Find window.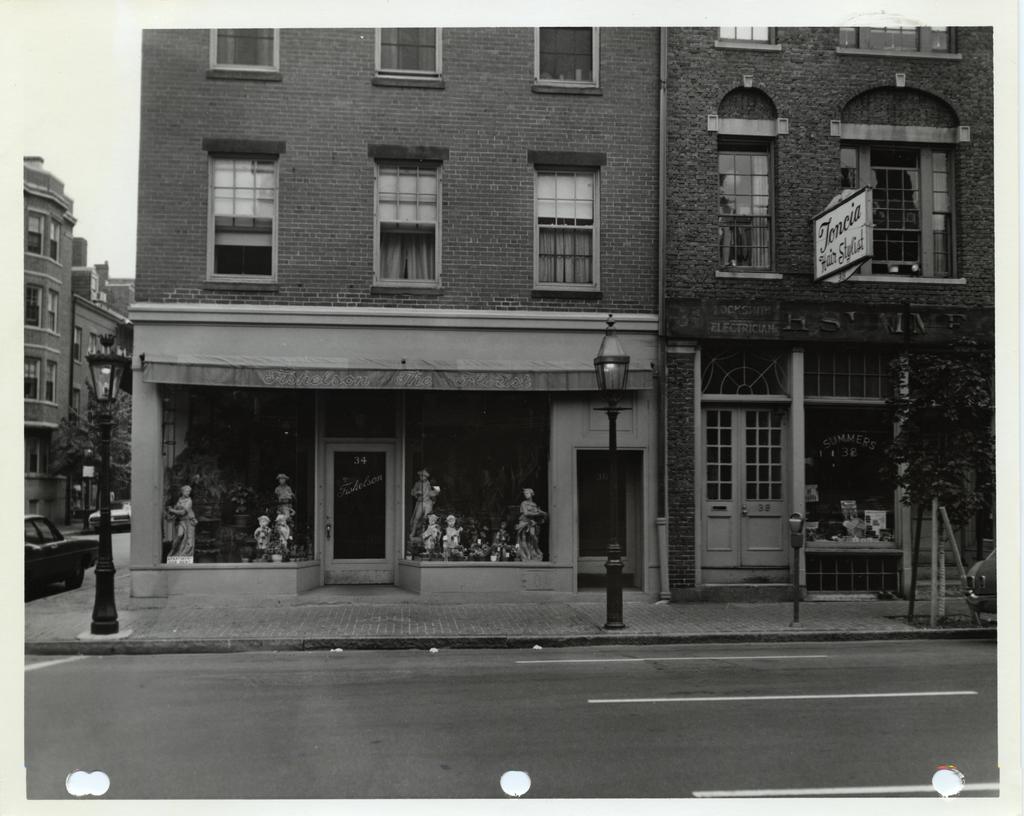
x1=372 y1=161 x2=441 y2=289.
